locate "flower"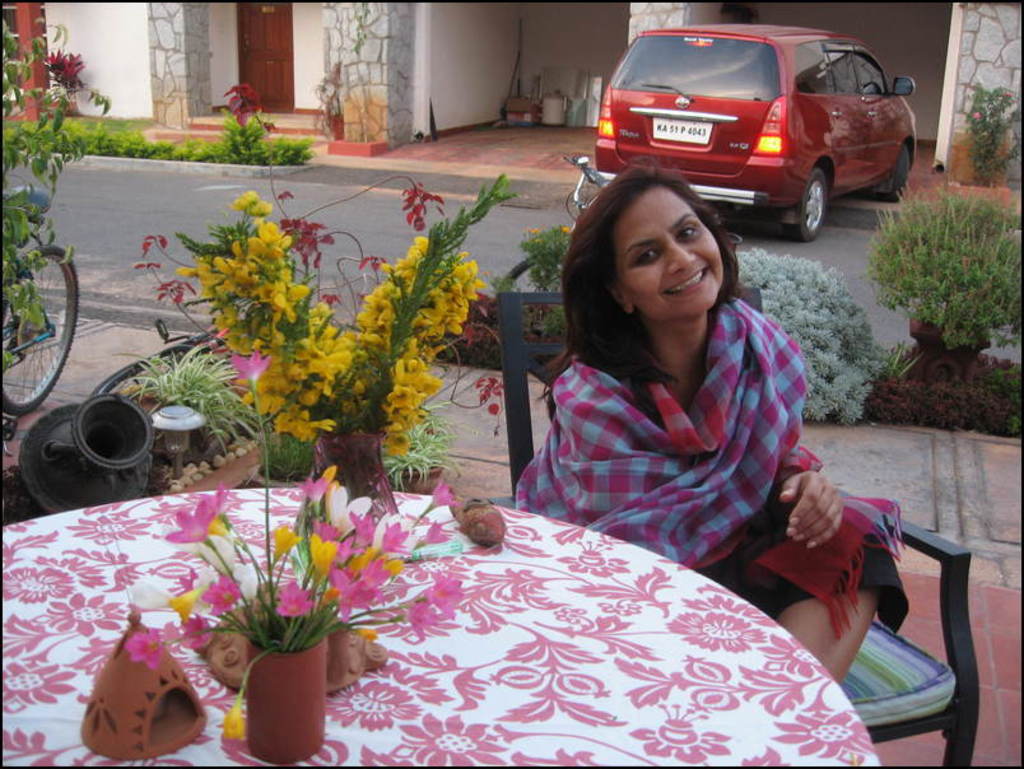
(left=776, top=703, right=879, bottom=763)
